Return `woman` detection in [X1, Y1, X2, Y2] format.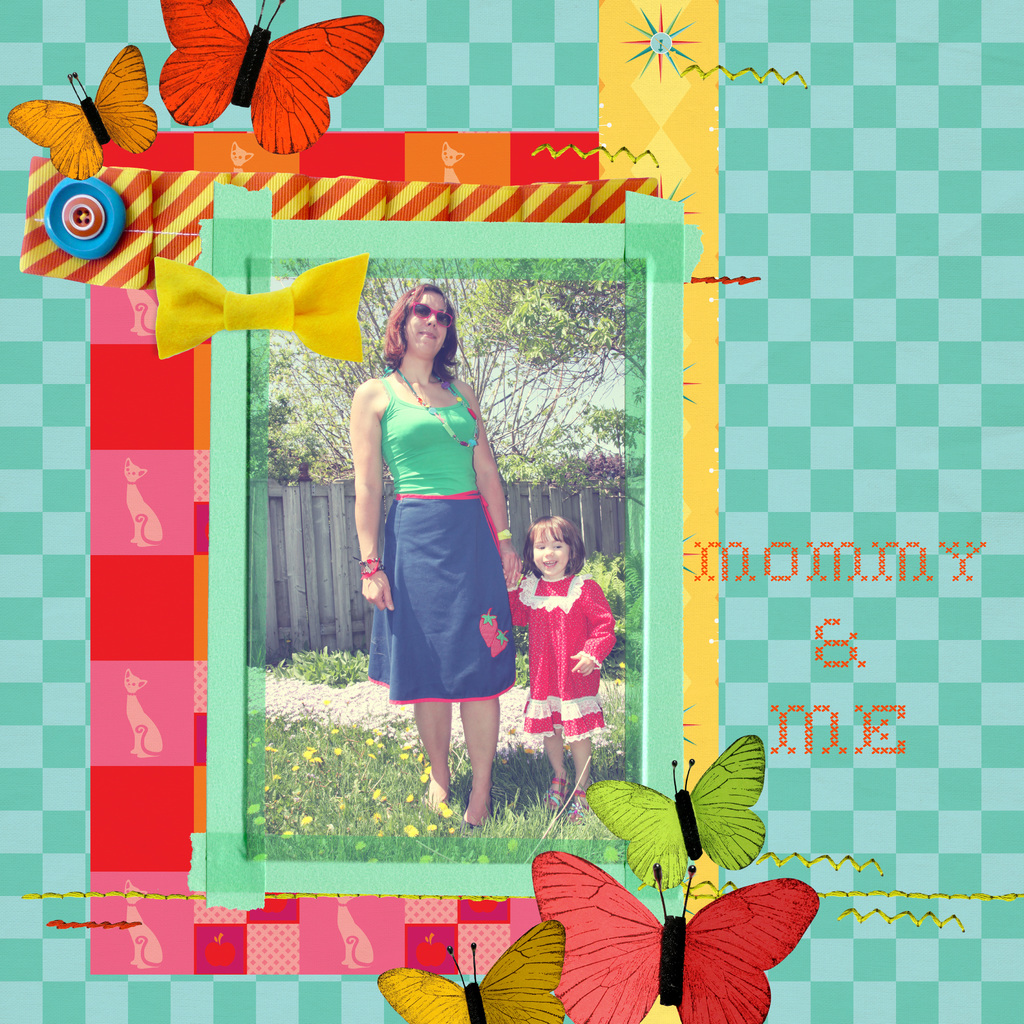
[333, 272, 527, 794].
